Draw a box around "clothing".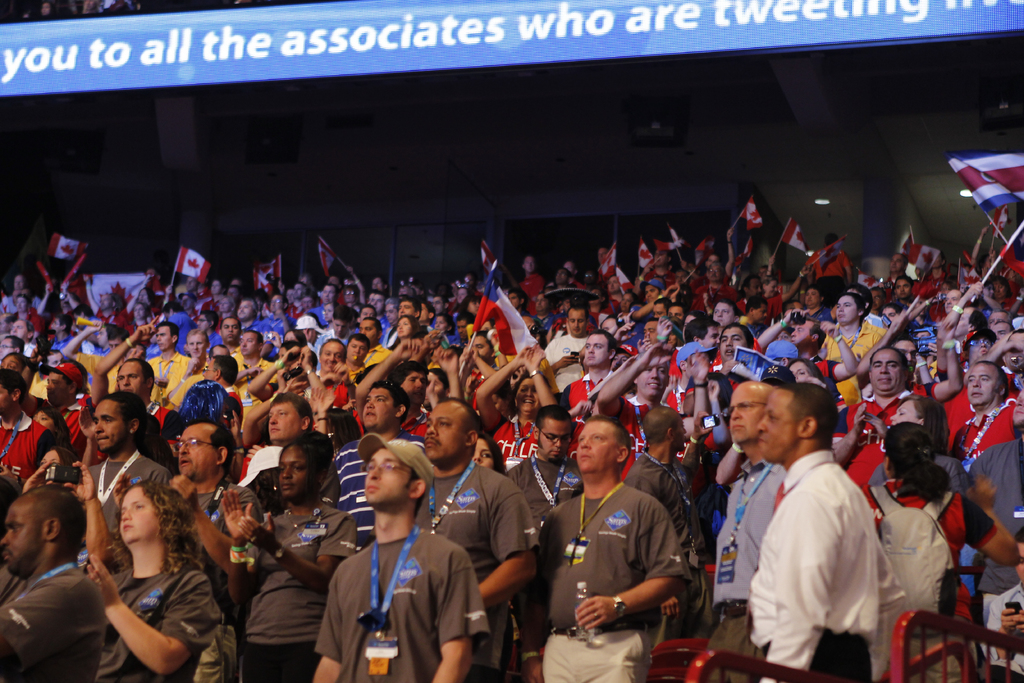
0,572,110,679.
